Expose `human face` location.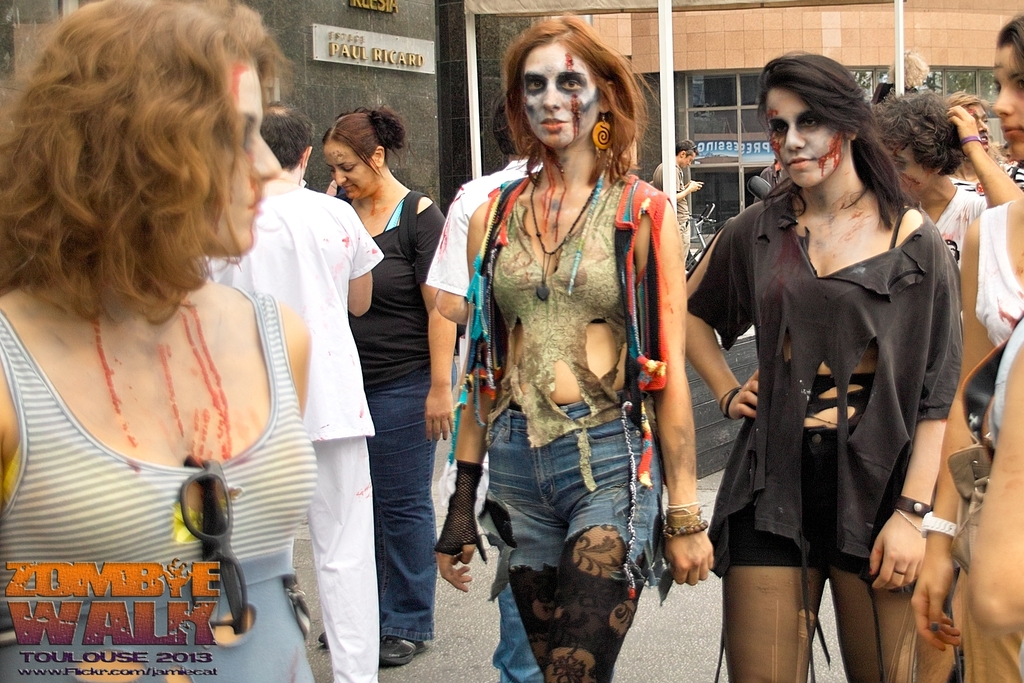
Exposed at (left=190, top=57, right=276, bottom=256).
